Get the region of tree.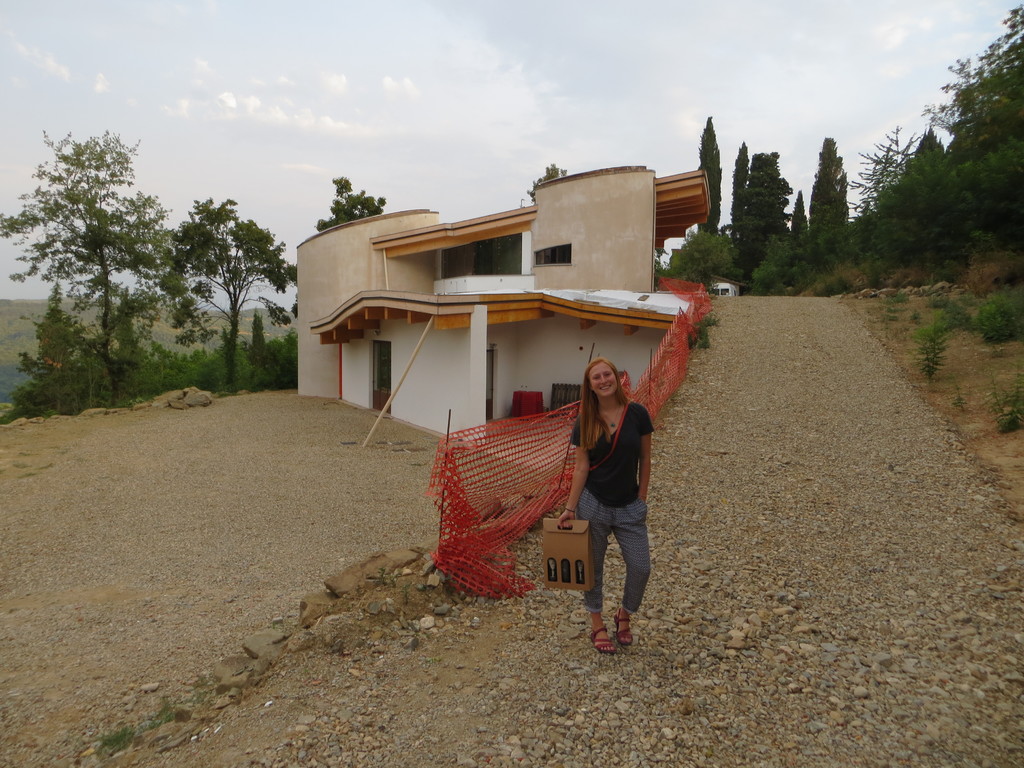
[left=789, top=192, right=812, bottom=239].
